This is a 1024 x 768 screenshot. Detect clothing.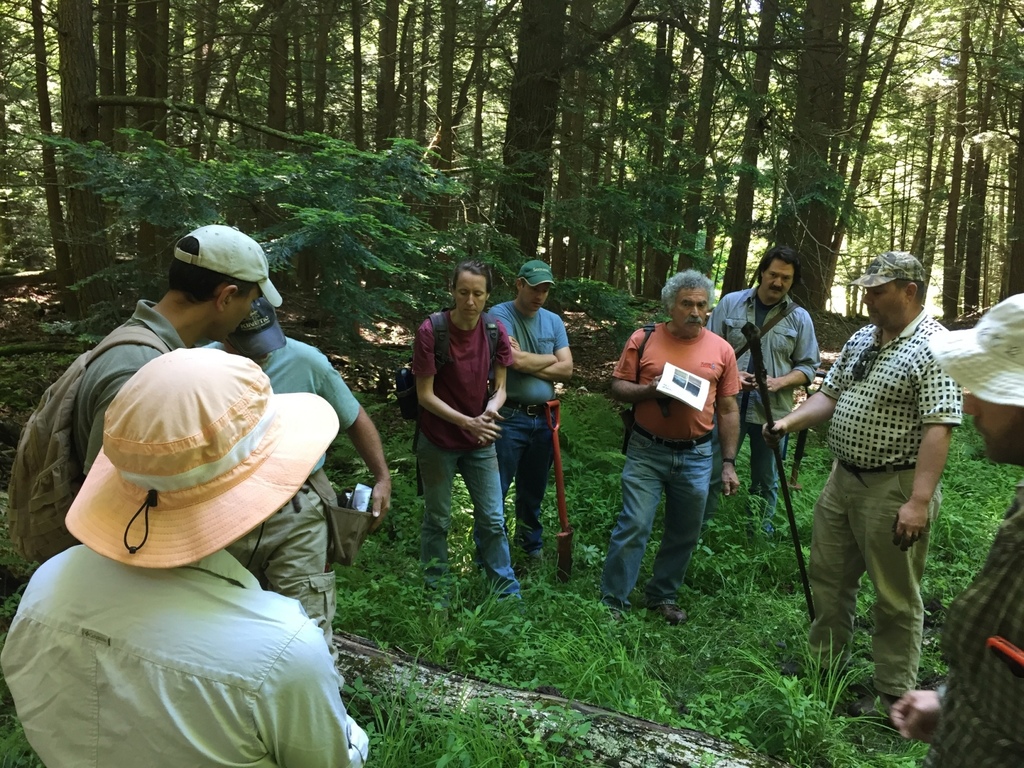
[x1=806, y1=463, x2=945, y2=695].
